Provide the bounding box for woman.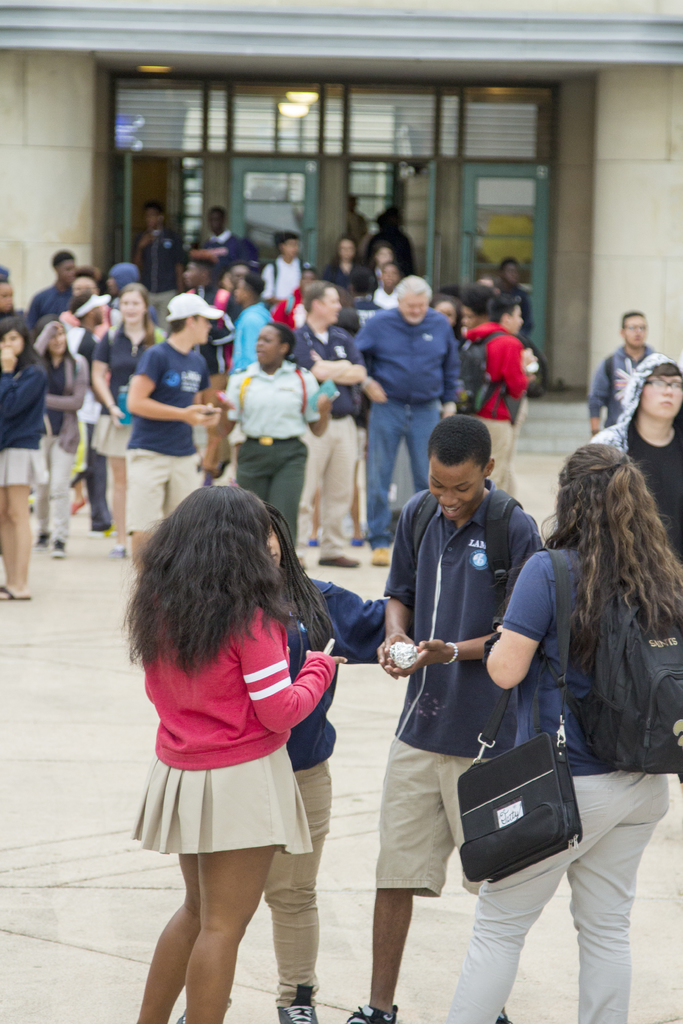
167/500/406/1023.
